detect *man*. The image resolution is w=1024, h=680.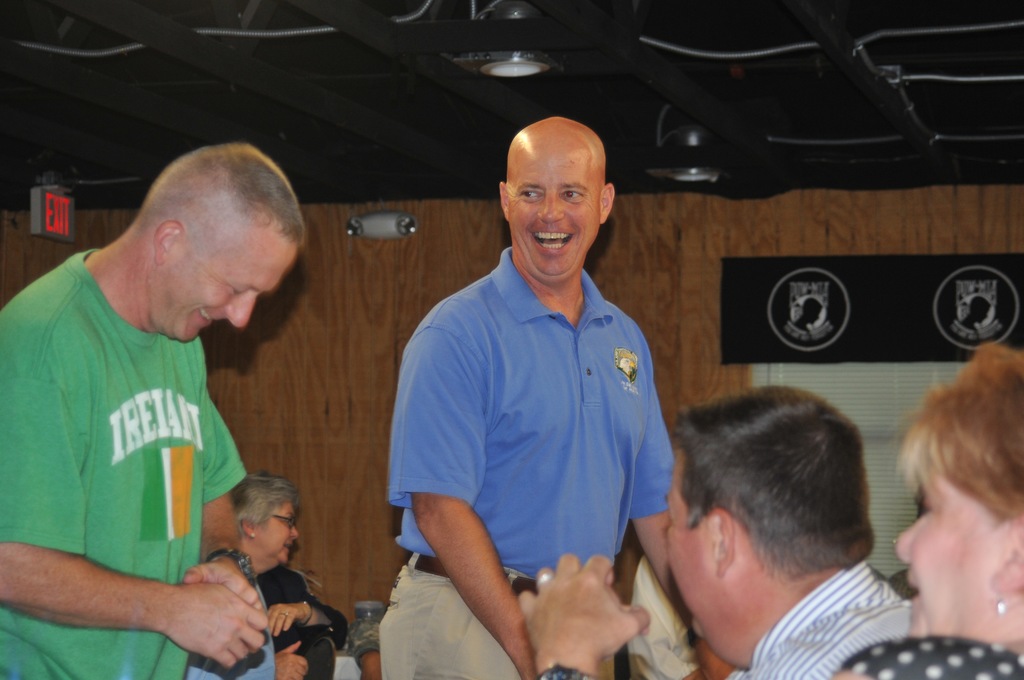
(376, 114, 681, 679).
